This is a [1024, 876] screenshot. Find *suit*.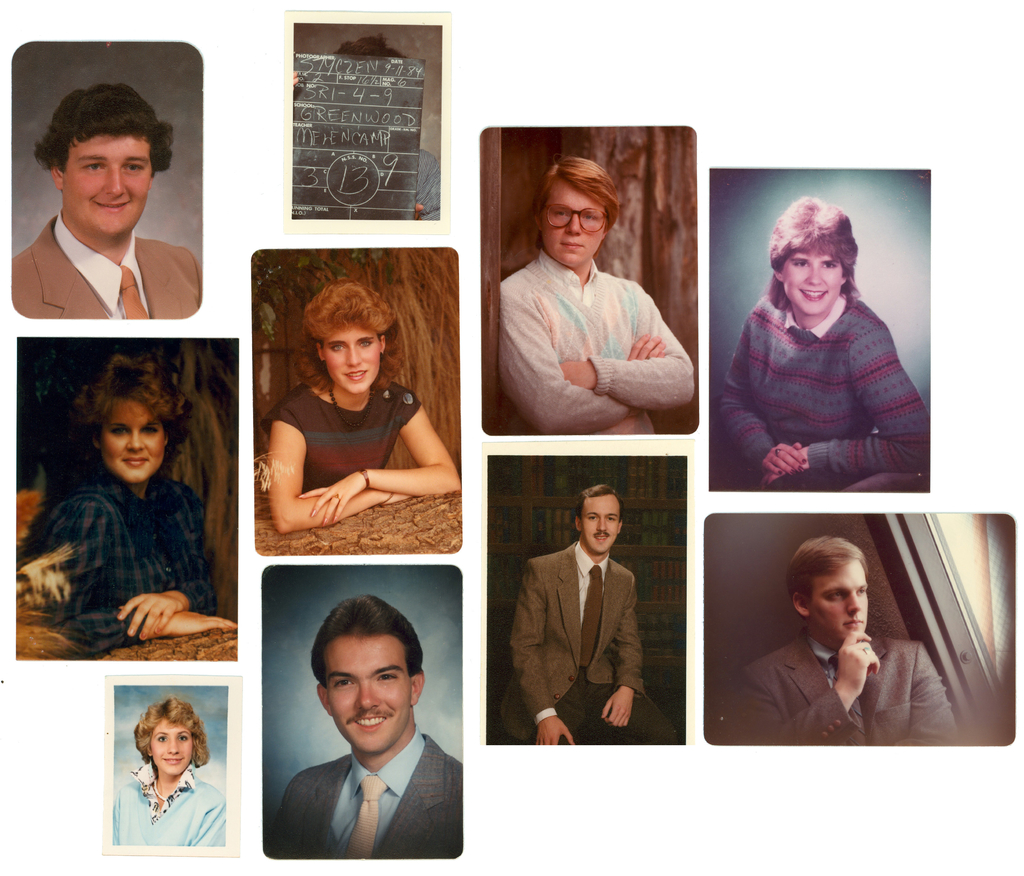
Bounding box: Rect(264, 720, 465, 860).
